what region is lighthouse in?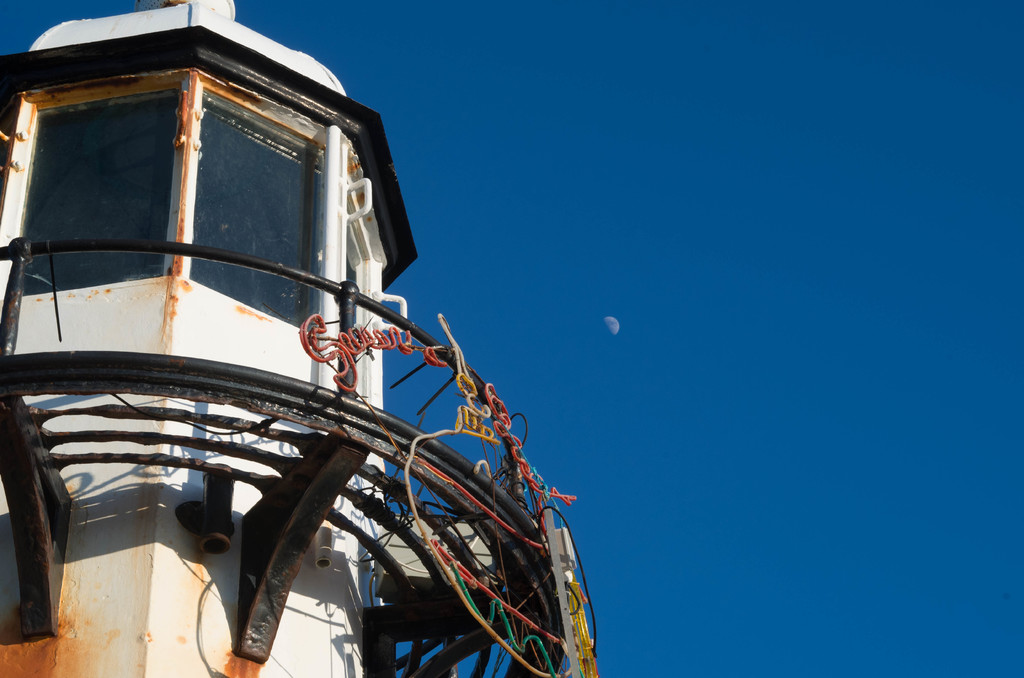
bbox=(0, 0, 600, 677).
